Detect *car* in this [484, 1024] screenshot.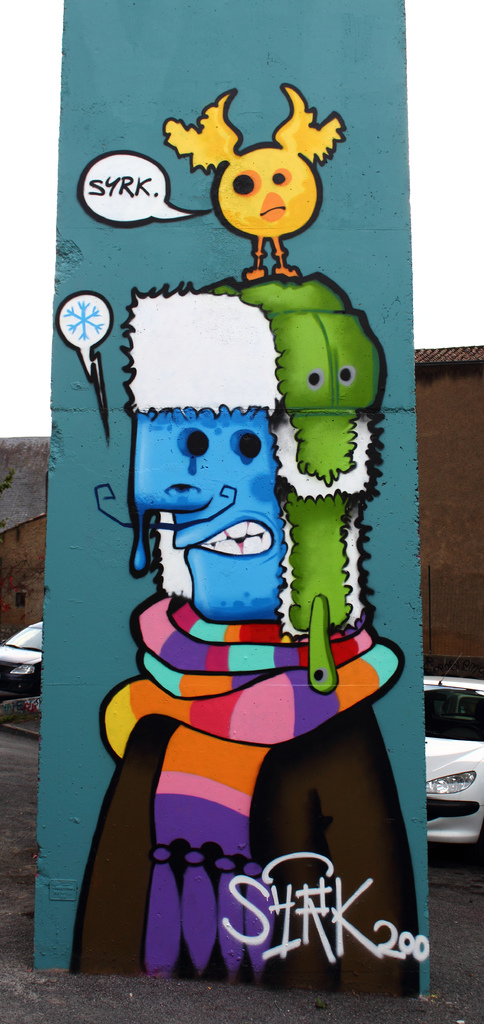
Detection: Rect(422, 679, 483, 850).
